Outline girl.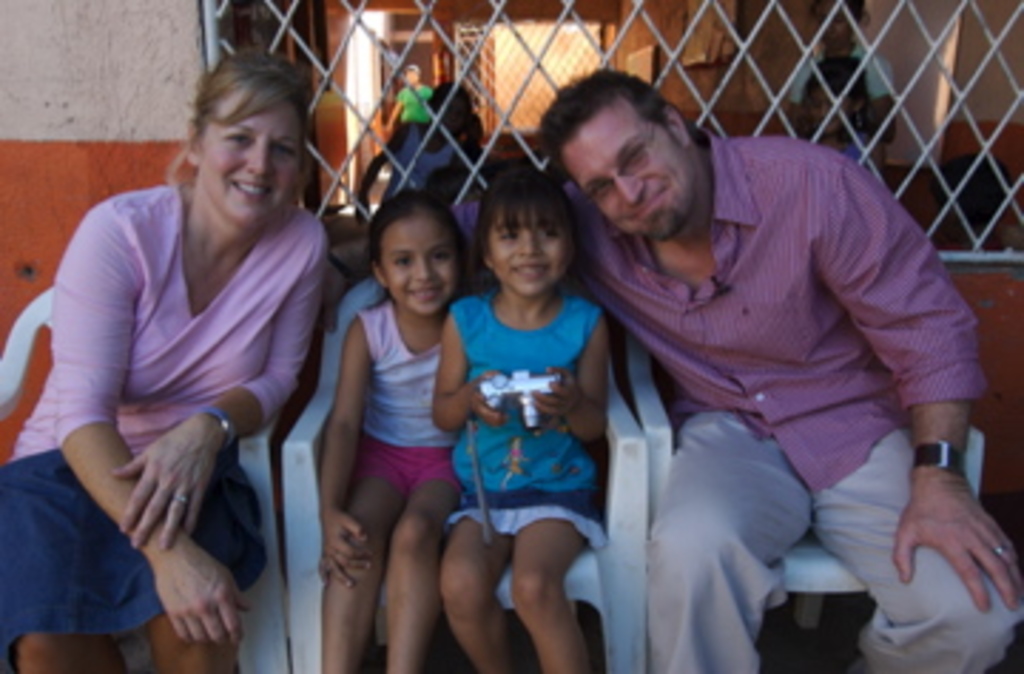
Outline: {"x1": 304, "y1": 193, "x2": 464, "y2": 663}.
